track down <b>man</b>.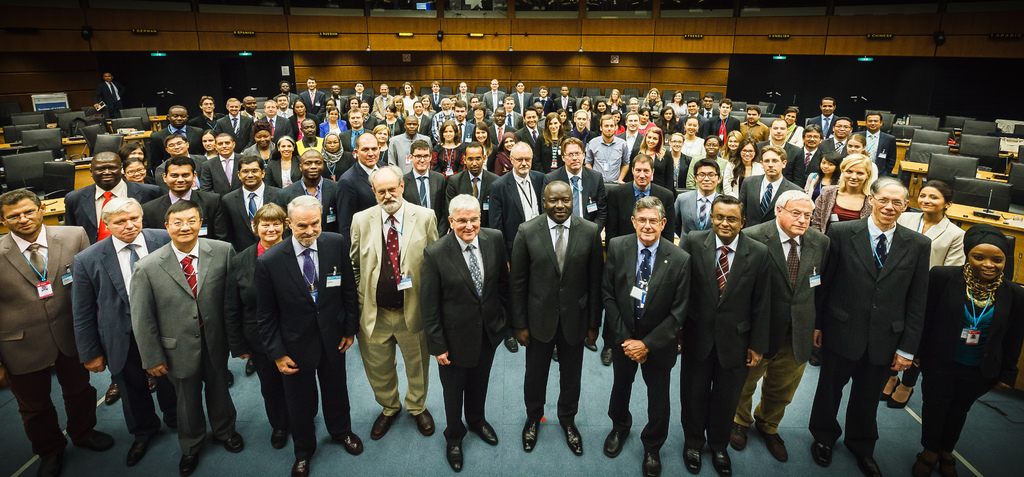
Tracked to left=71, top=197, right=172, bottom=464.
